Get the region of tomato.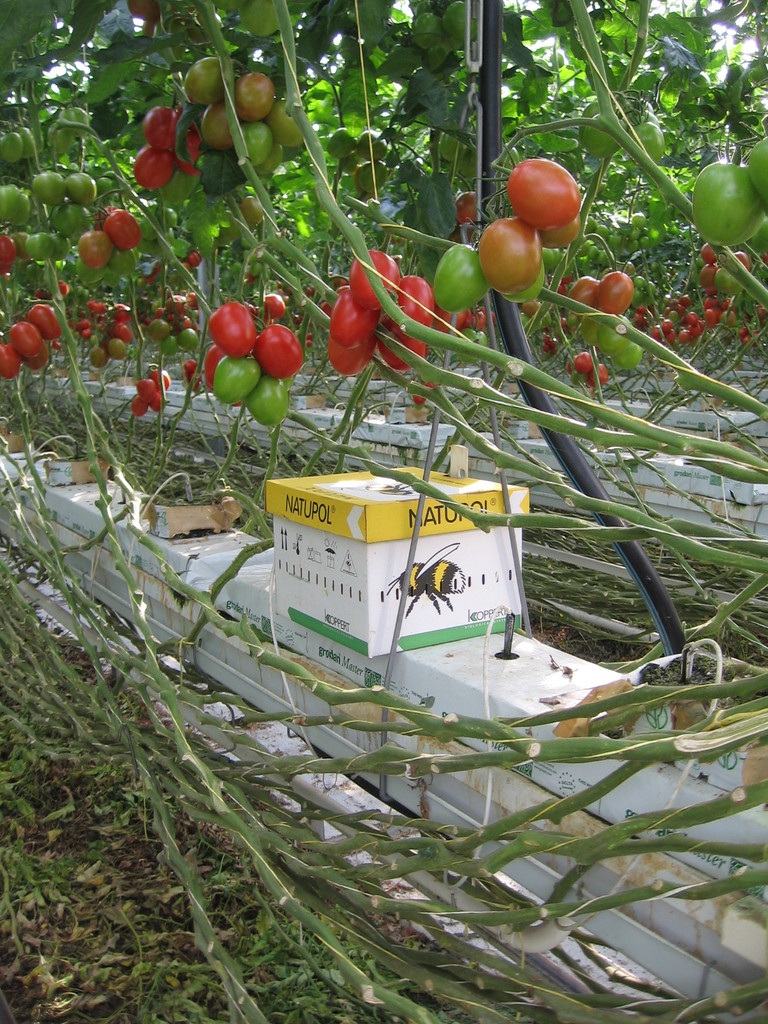
left=0, top=338, right=18, bottom=376.
